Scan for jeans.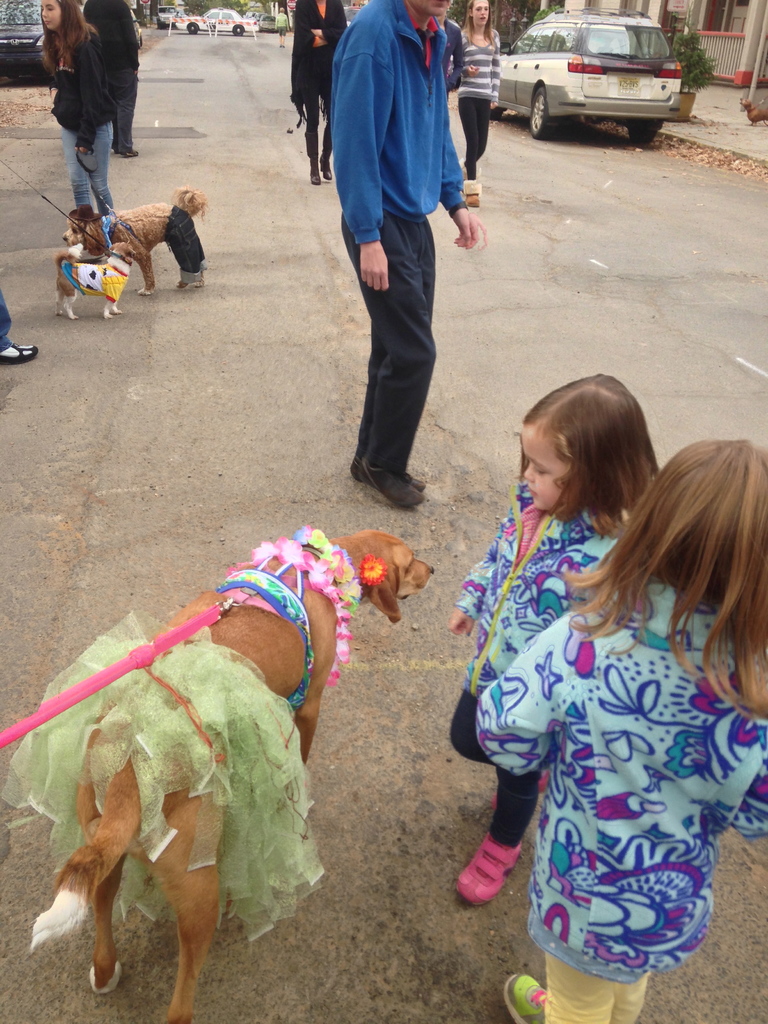
Scan result: {"left": 328, "top": 198, "right": 479, "bottom": 504}.
